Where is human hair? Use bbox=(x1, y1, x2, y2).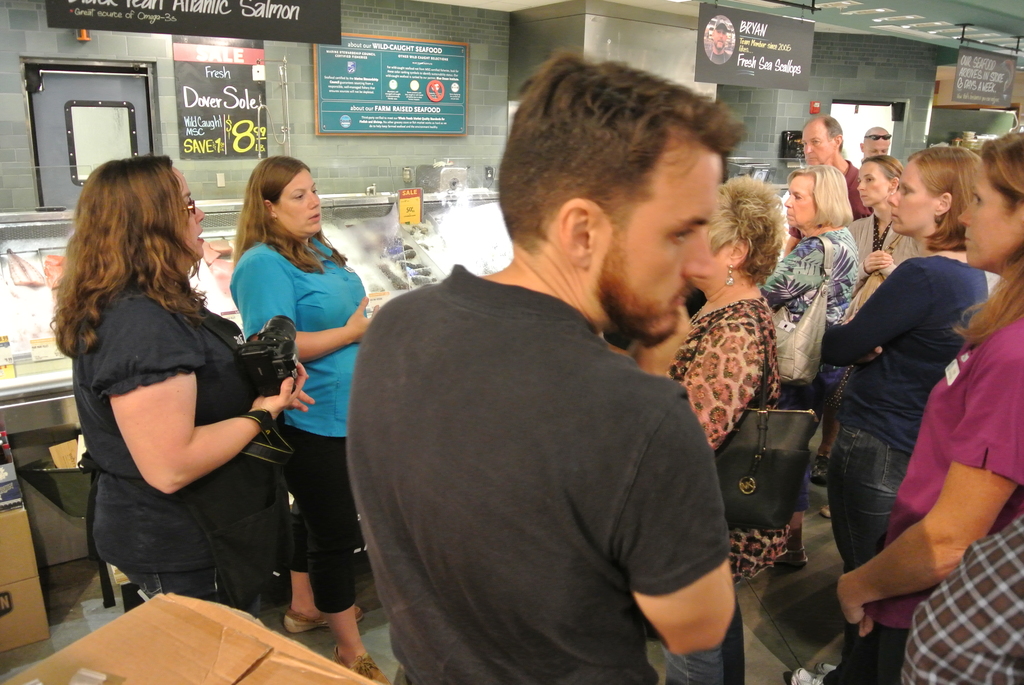
bbox=(863, 152, 904, 193).
